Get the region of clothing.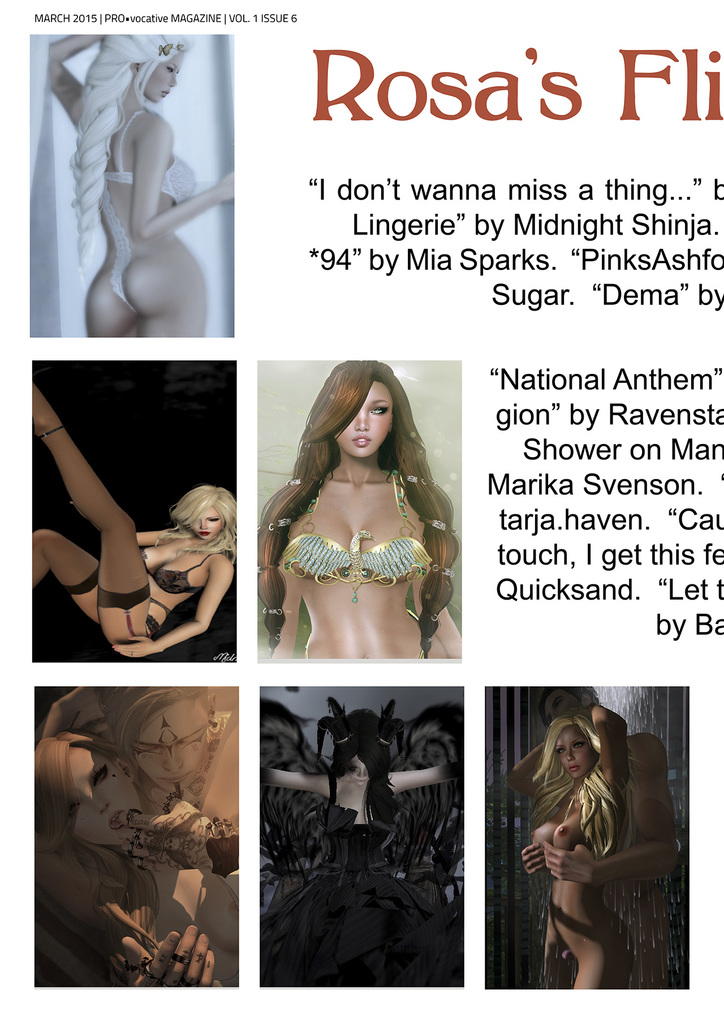
(x1=48, y1=515, x2=213, y2=646).
